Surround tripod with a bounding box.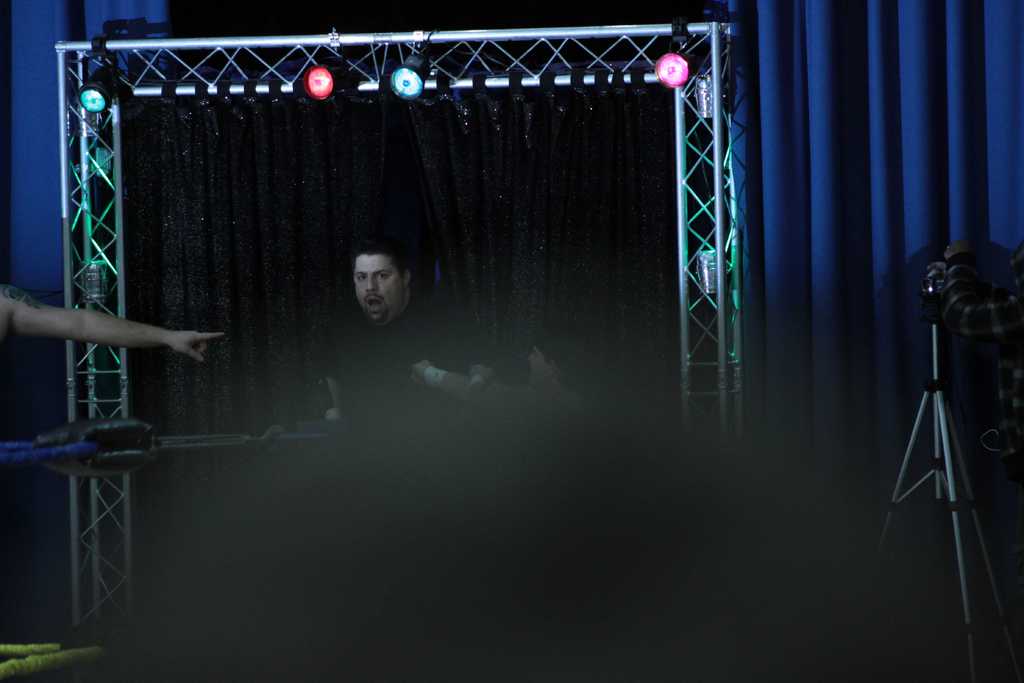
875/318/1015/682.
